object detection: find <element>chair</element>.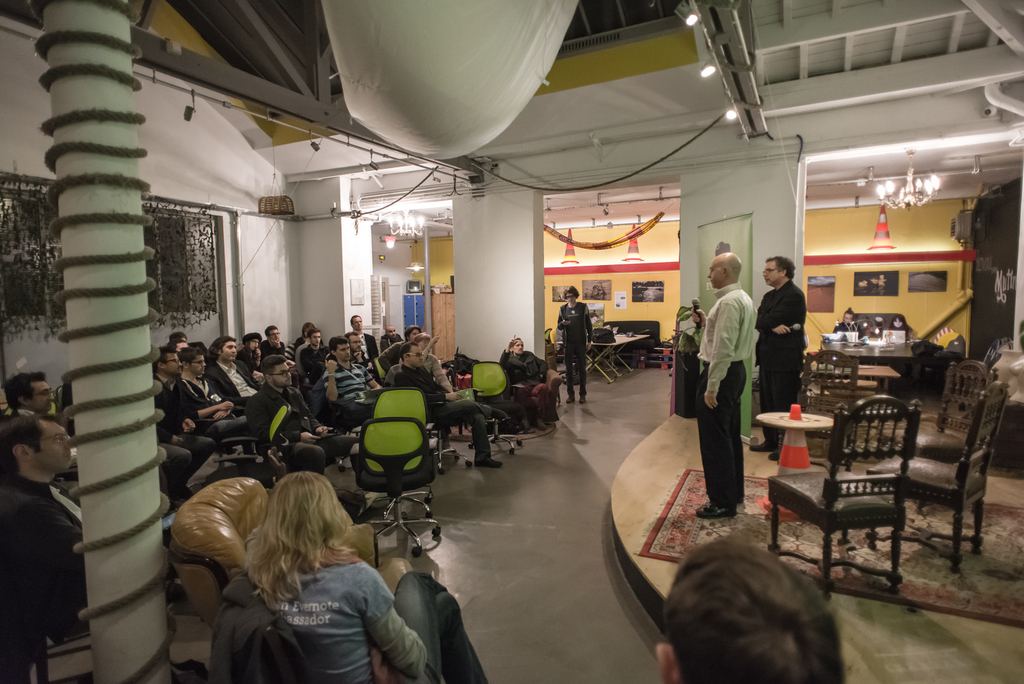
bbox=(867, 377, 1008, 572).
